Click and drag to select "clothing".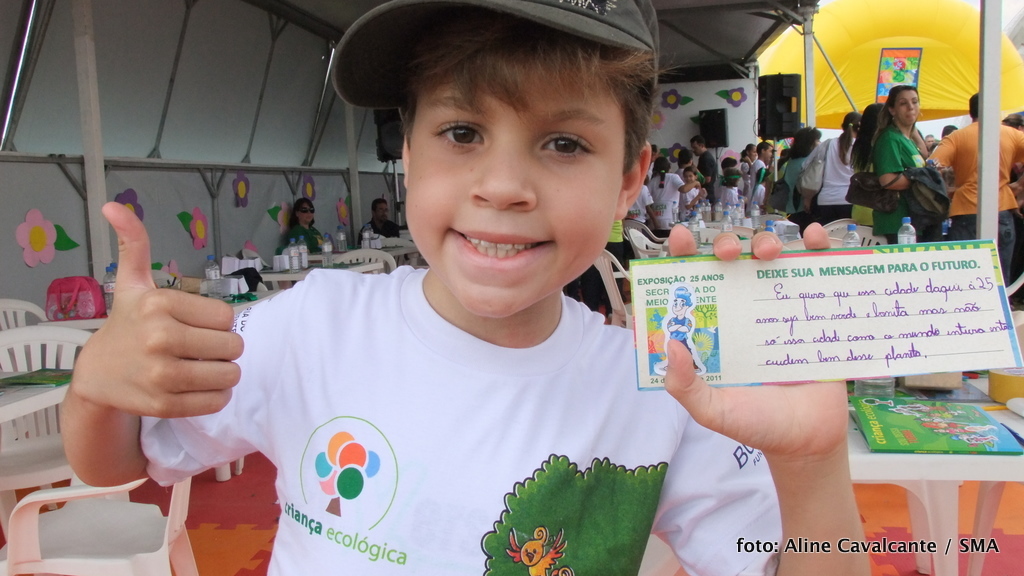
Selection: x1=850 y1=146 x2=874 y2=226.
